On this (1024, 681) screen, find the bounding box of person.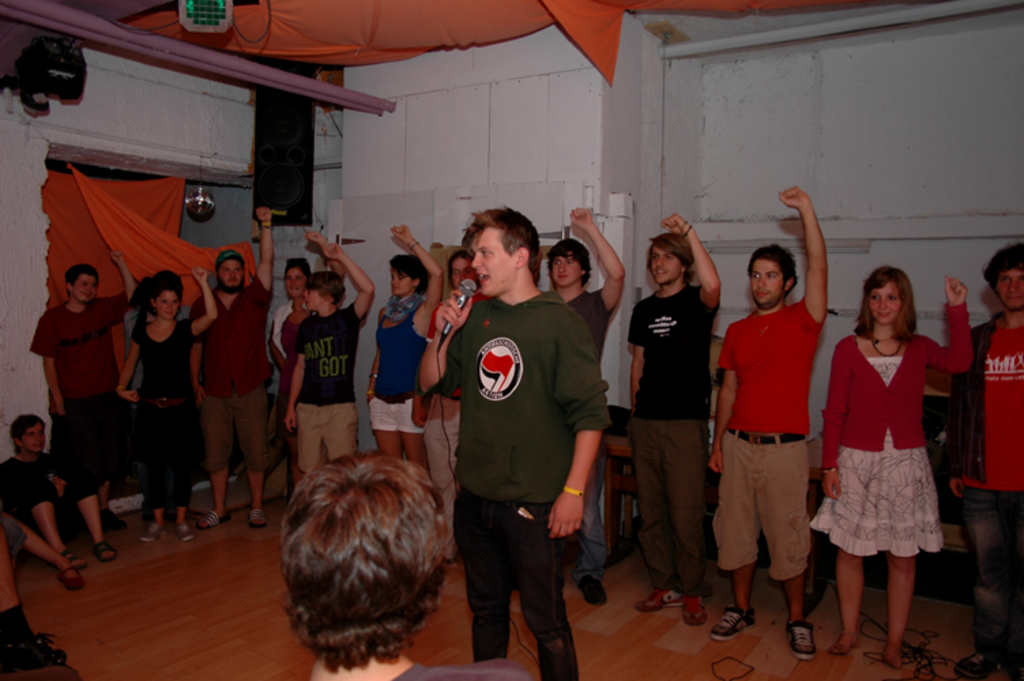
Bounding box: box(275, 221, 351, 443).
